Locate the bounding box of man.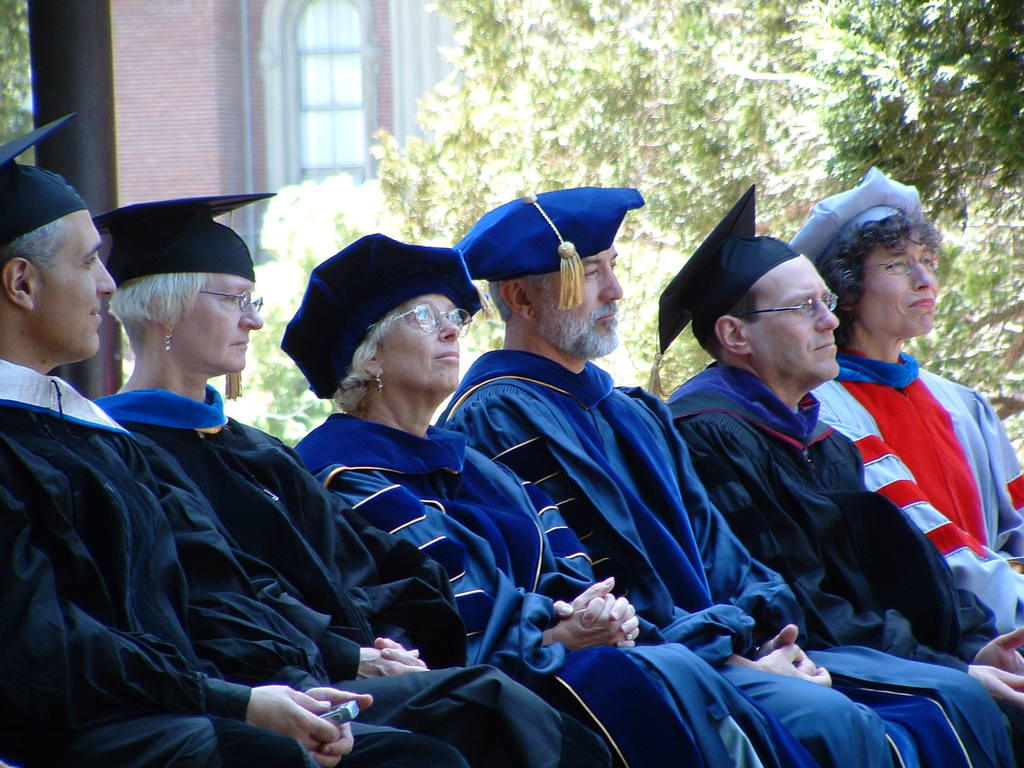
Bounding box: x1=0 y1=105 x2=484 y2=767.
